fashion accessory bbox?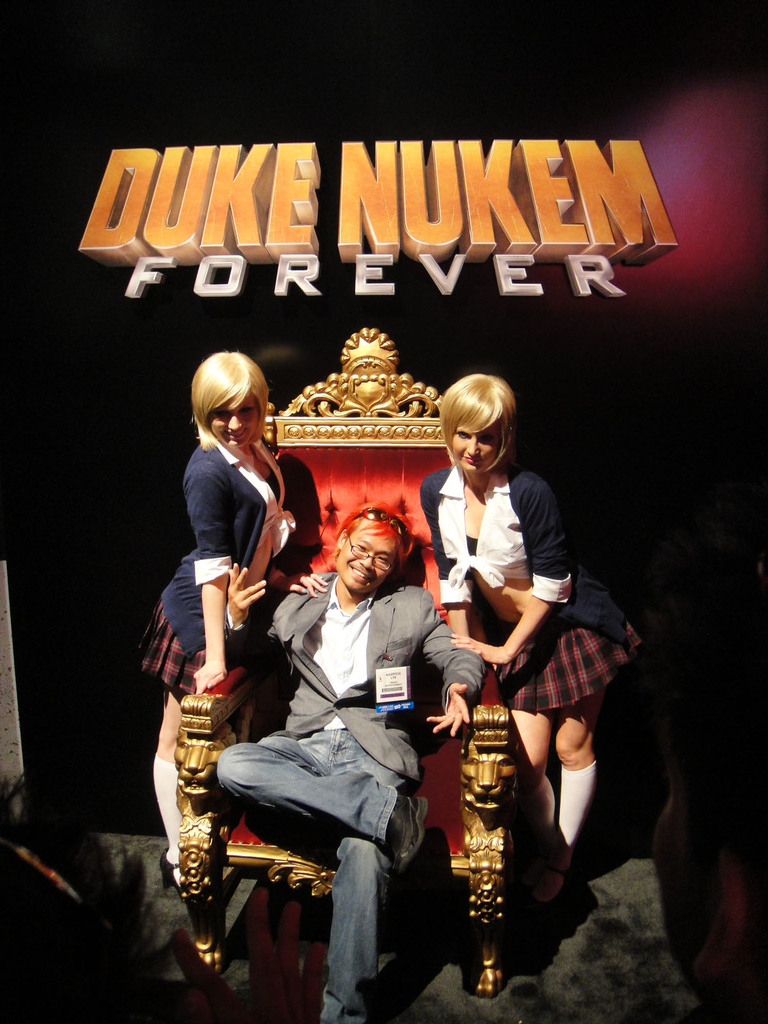
left=536, top=760, right=594, bottom=897
